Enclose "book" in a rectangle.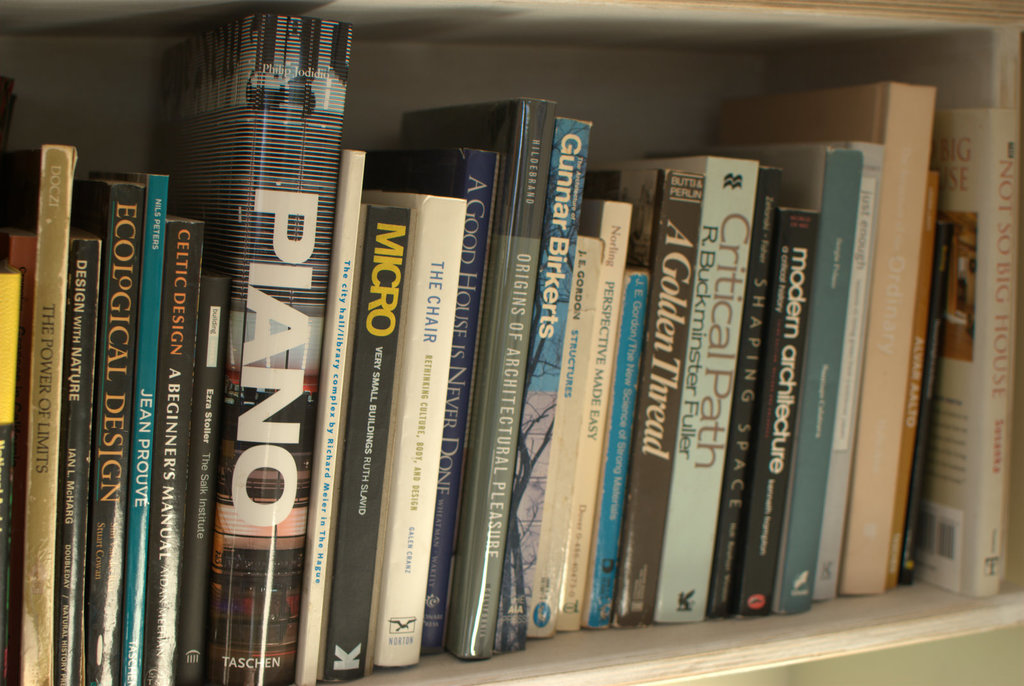
select_region(156, 16, 356, 685).
